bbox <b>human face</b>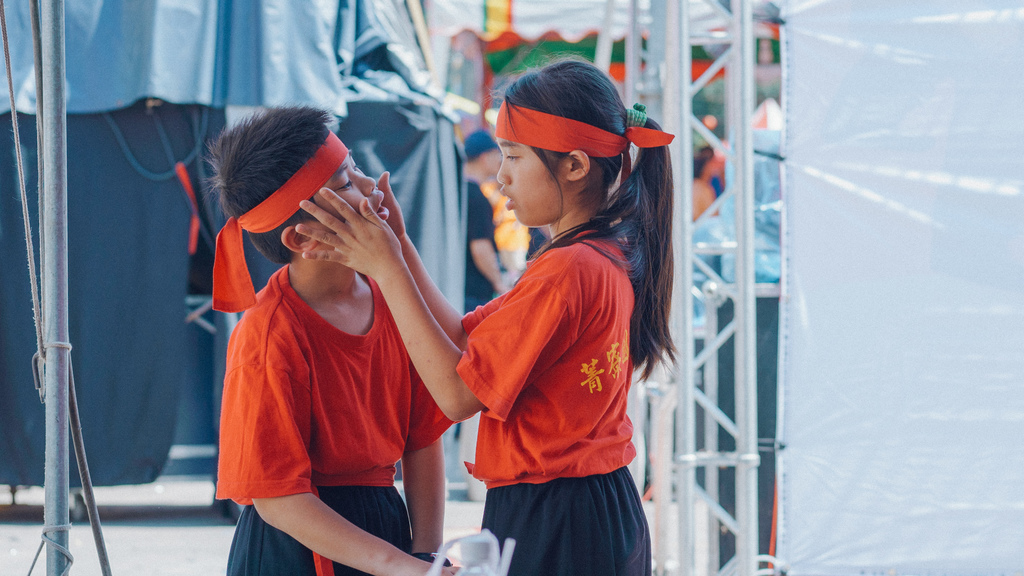
pyautogui.locateOnScreen(312, 152, 386, 224)
